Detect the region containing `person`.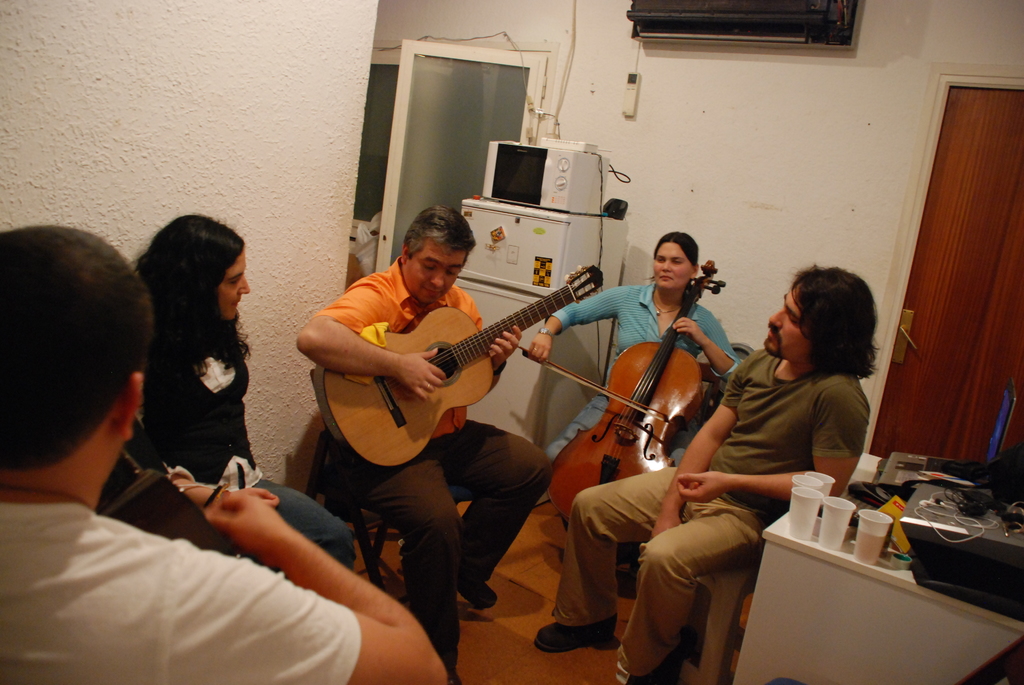
box(529, 262, 885, 684).
